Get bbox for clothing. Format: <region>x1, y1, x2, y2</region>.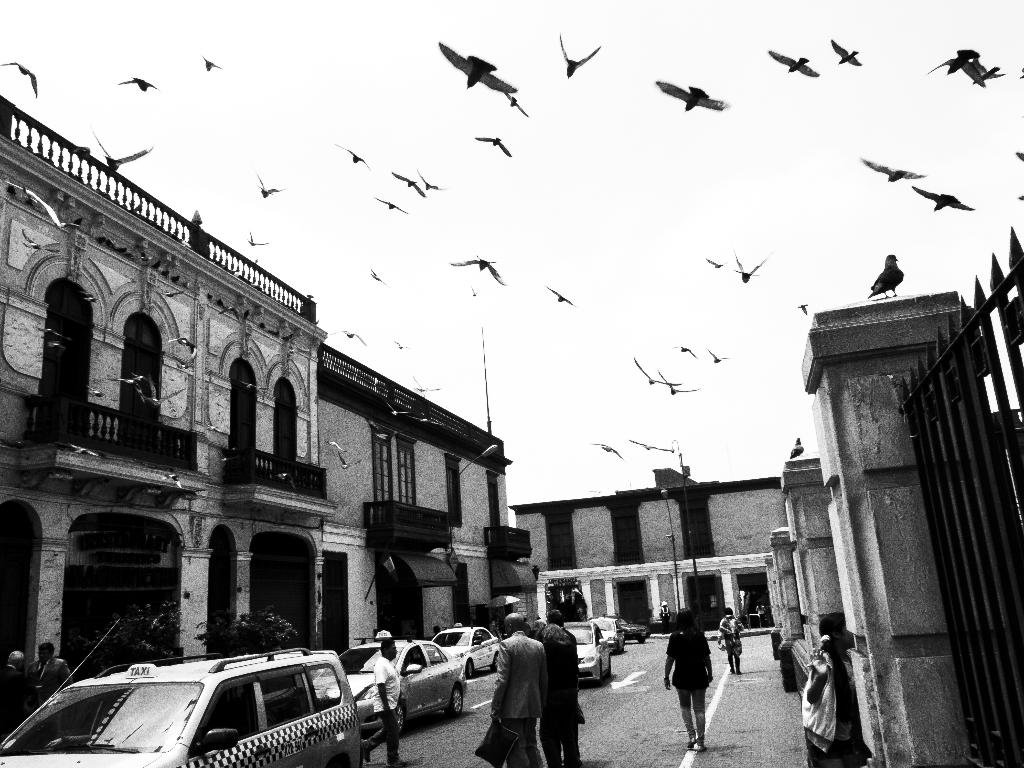
<region>2, 664, 22, 694</region>.
